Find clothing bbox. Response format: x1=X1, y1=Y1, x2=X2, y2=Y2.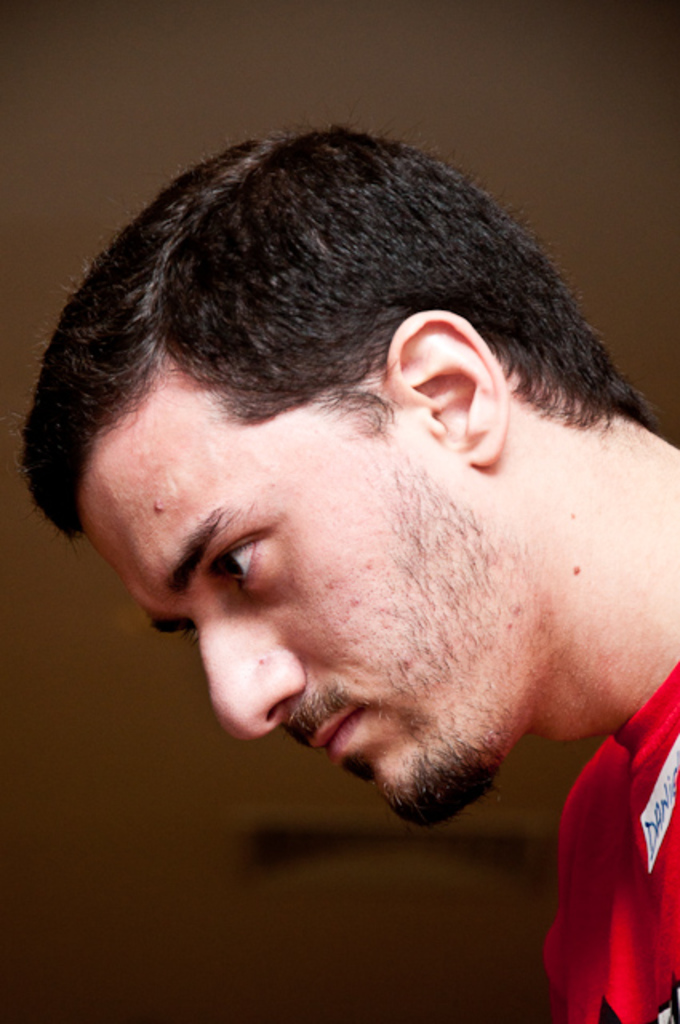
x1=531, y1=662, x2=678, y2=1022.
